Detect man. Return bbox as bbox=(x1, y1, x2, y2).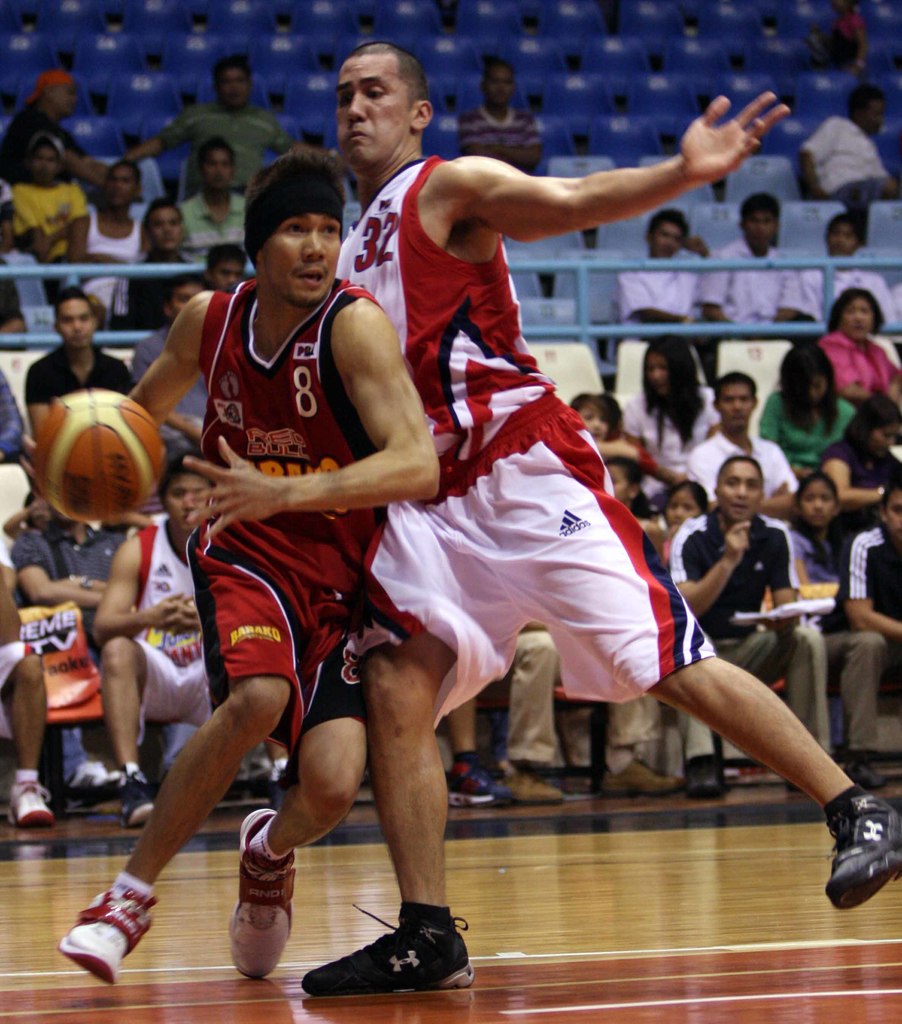
bbox=(452, 58, 544, 173).
